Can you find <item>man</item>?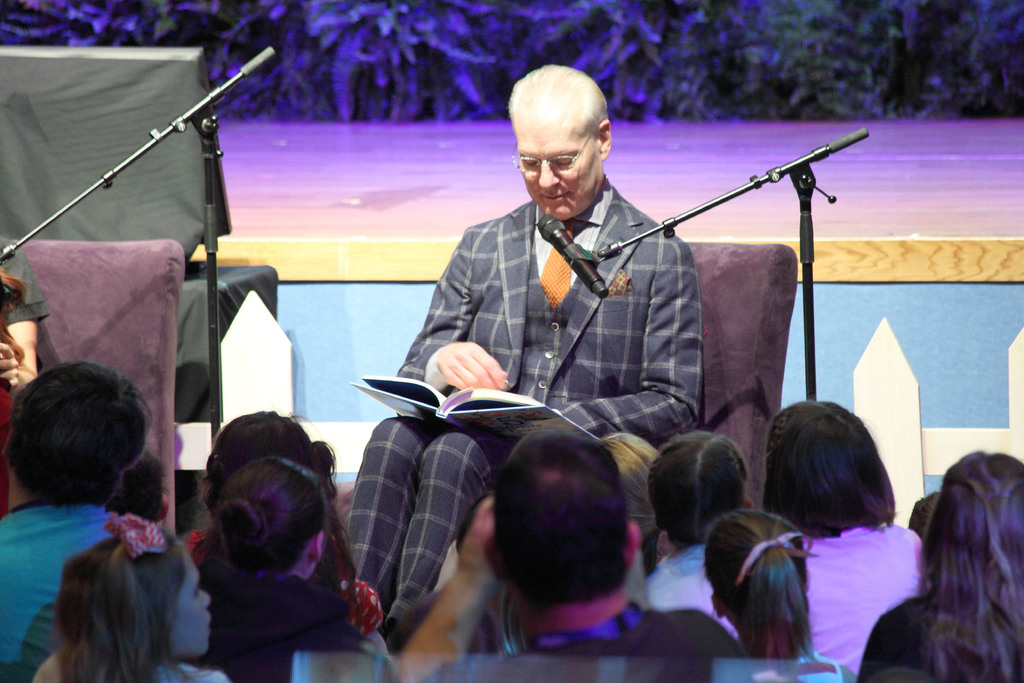
Yes, bounding box: box(0, 358, 157, 682).
